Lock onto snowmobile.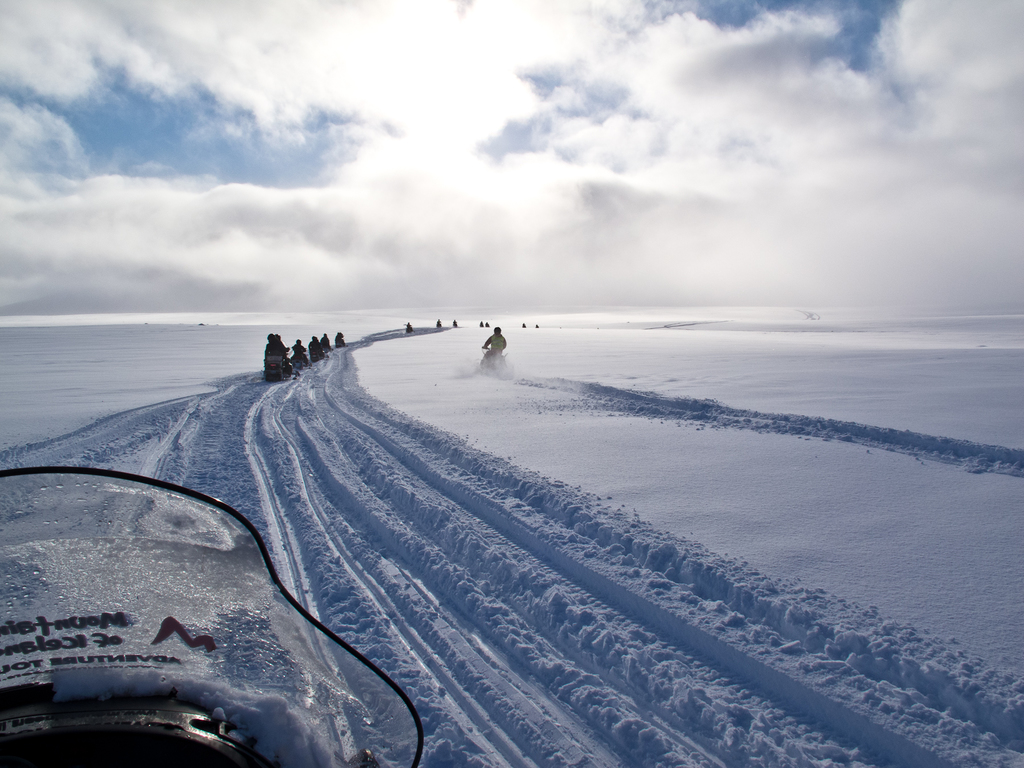
Locked: left=480, top=346, right=506, bottom=372.
